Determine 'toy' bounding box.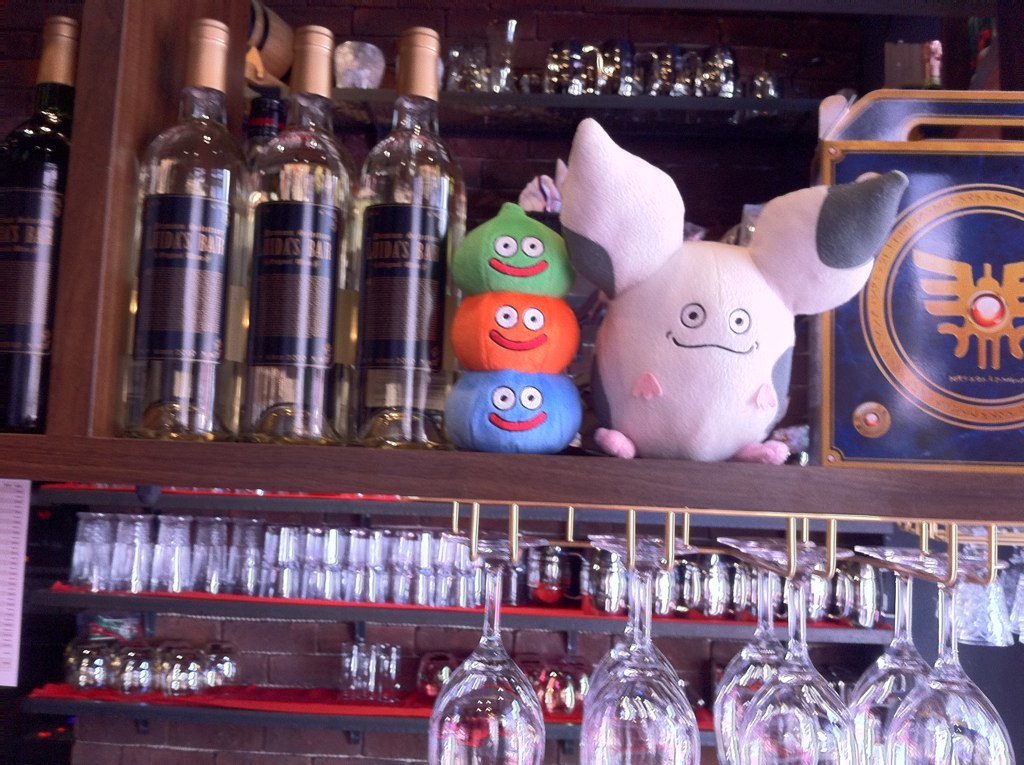
Determined: 191 644 221 698.
